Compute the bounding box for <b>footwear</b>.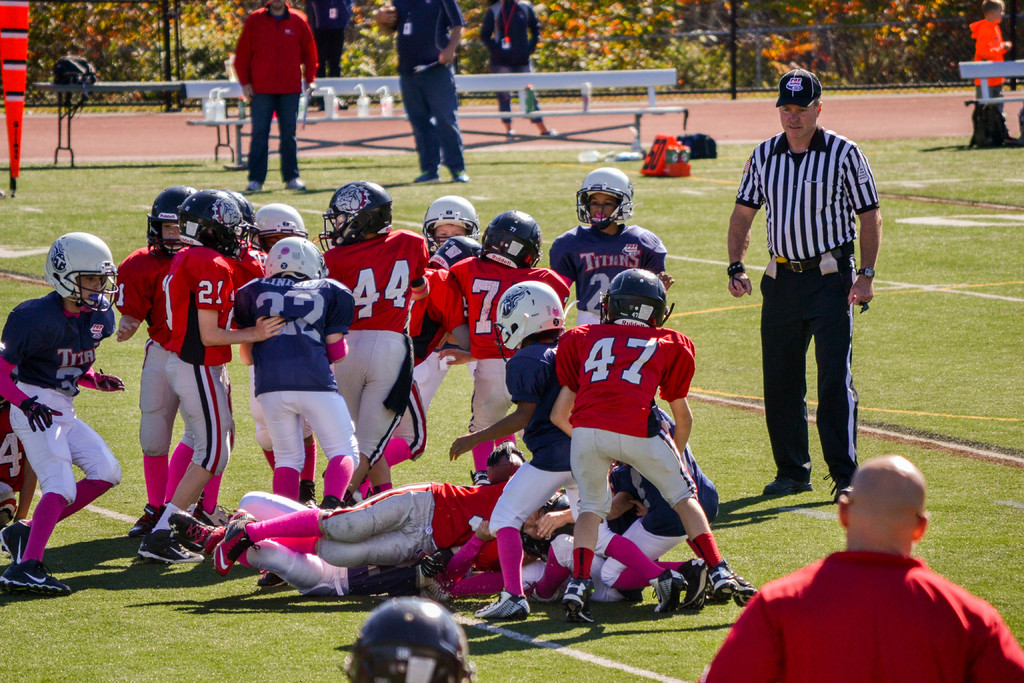
rect(762, 476, 811, 493).
